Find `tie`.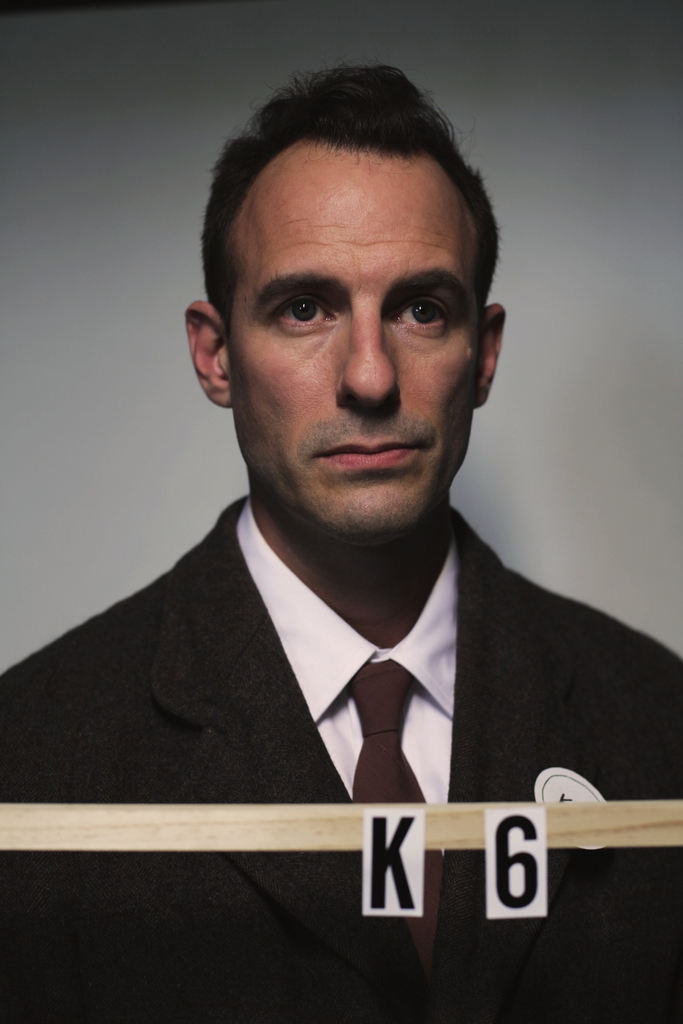
[345, 660, 447, 977].
